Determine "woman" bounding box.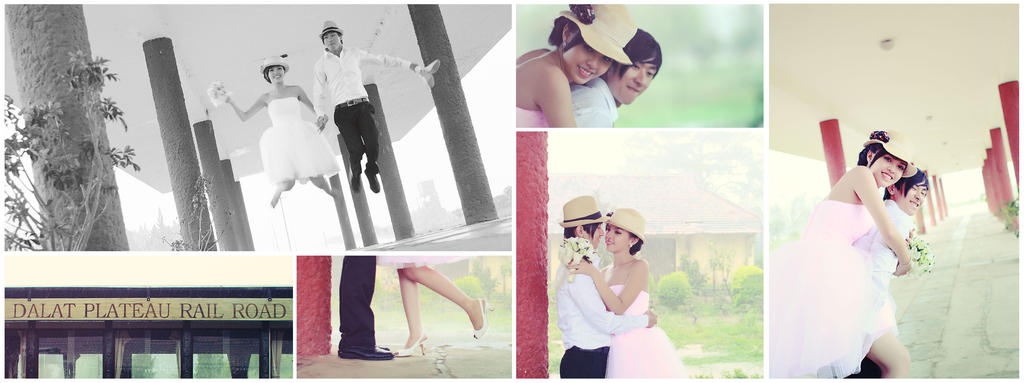
Determined: [left=760, top=110, right=934, bottom=368].
